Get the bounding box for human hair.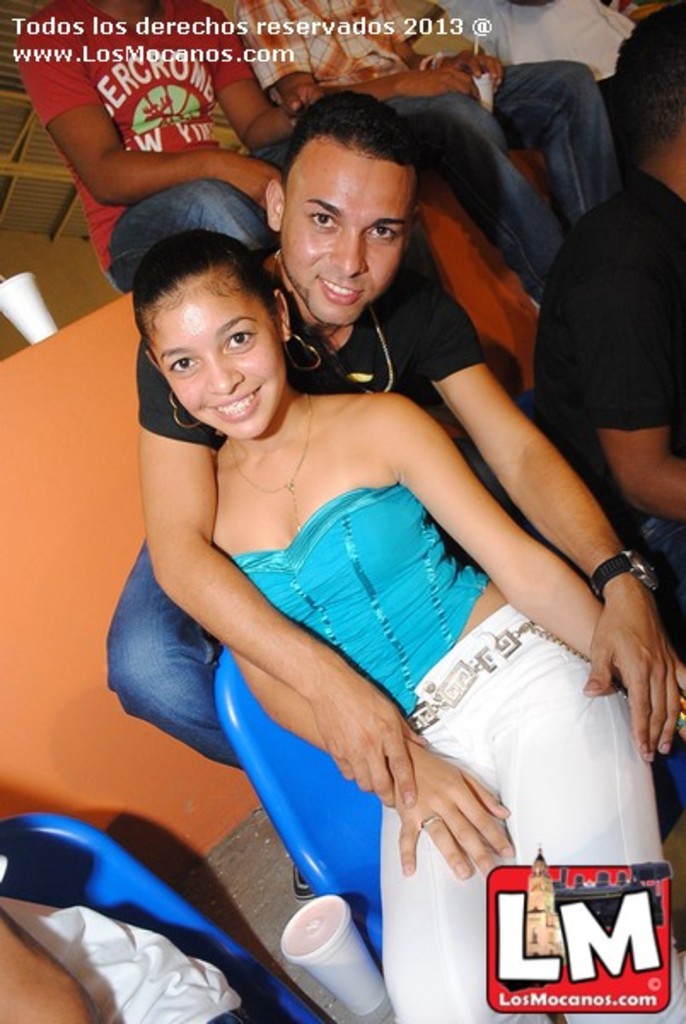
crop(266, 79, 418, 312).
